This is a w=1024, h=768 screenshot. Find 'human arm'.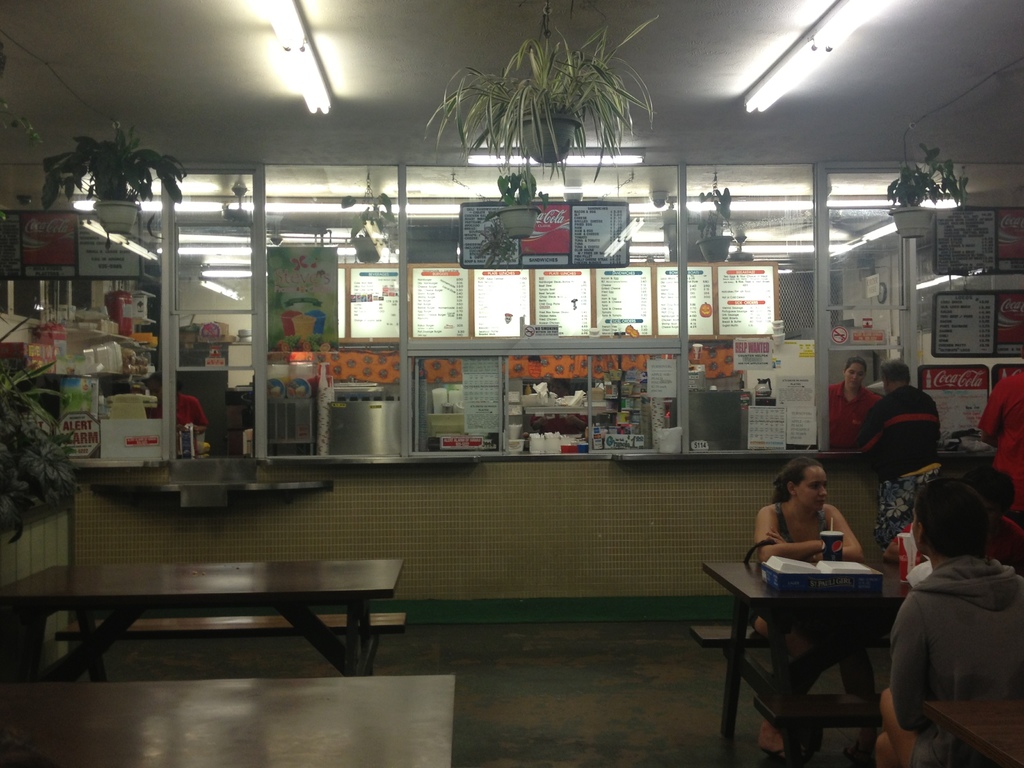
Bounding box: <box>986,522,1020,550</box>.
